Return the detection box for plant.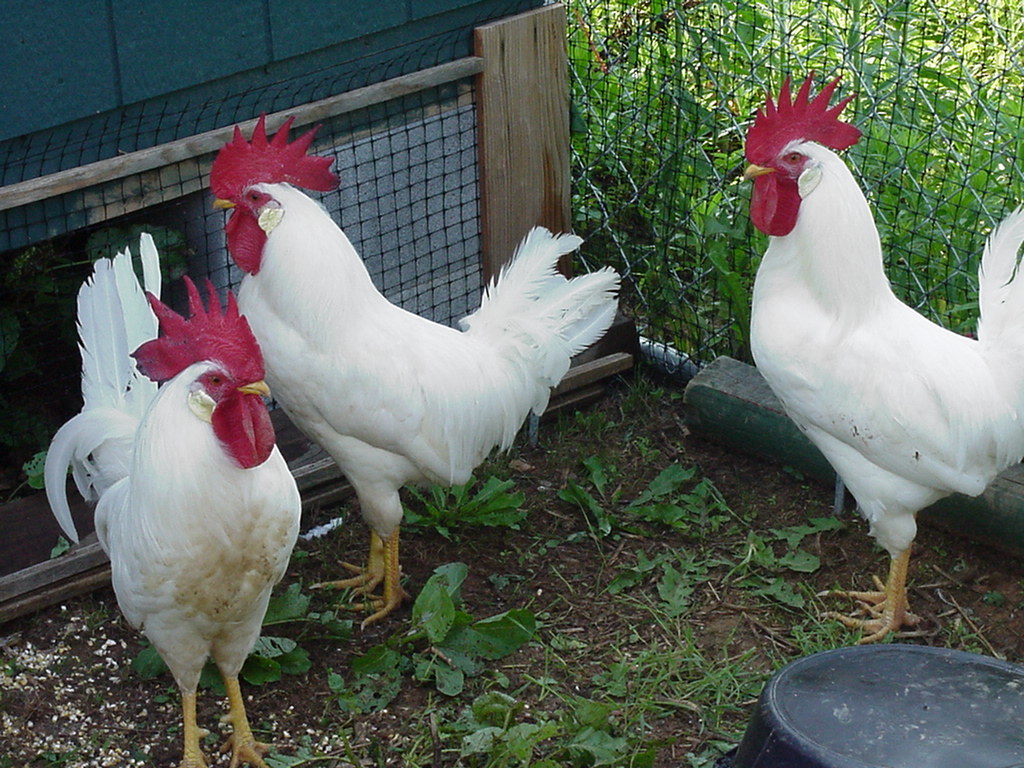
bbox(108, 571, 315, 702).
